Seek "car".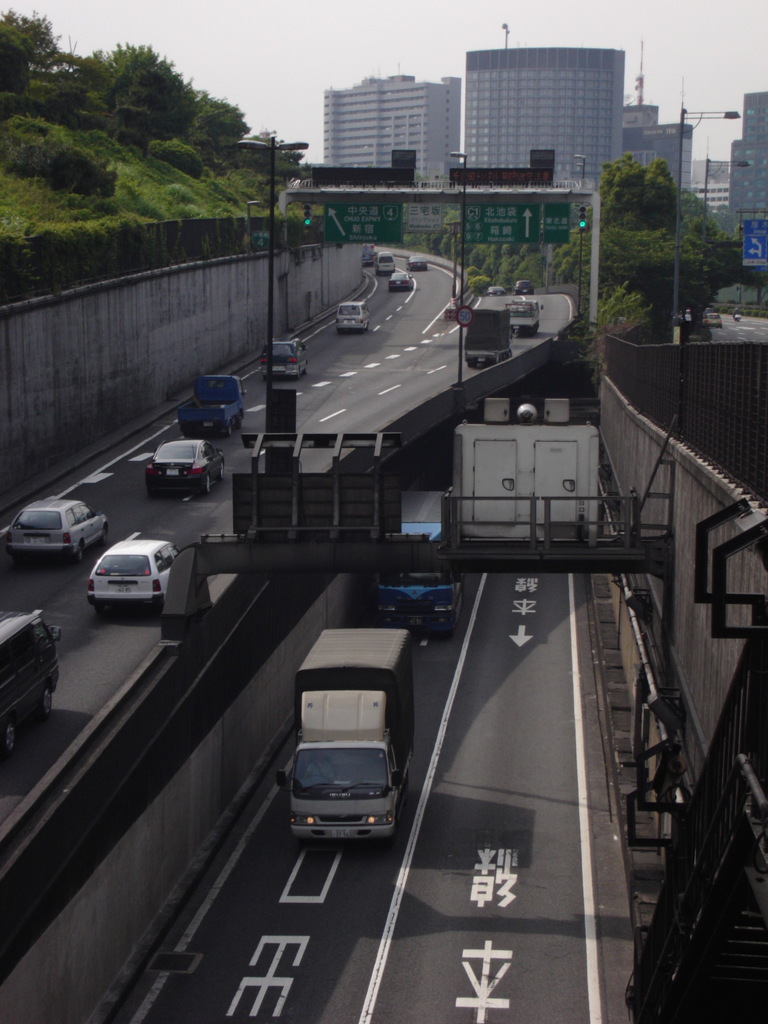
{"left": 1, "top": 500, "right": 106, "bottom": 550}.
